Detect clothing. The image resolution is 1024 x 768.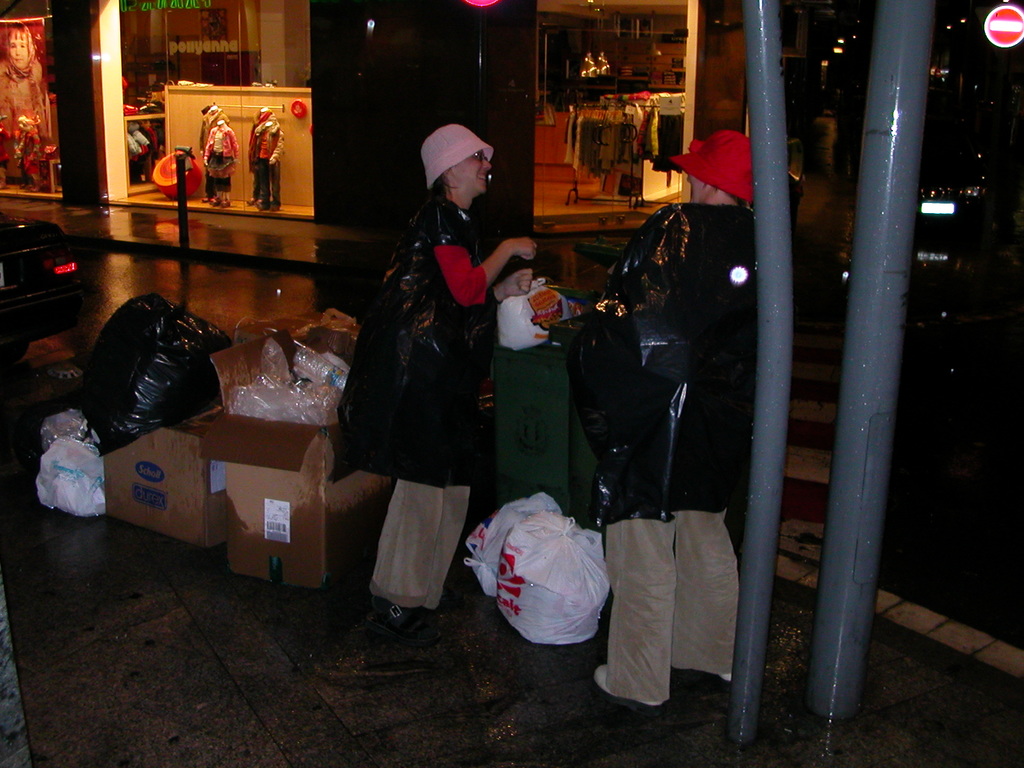
584:204:743:714.
